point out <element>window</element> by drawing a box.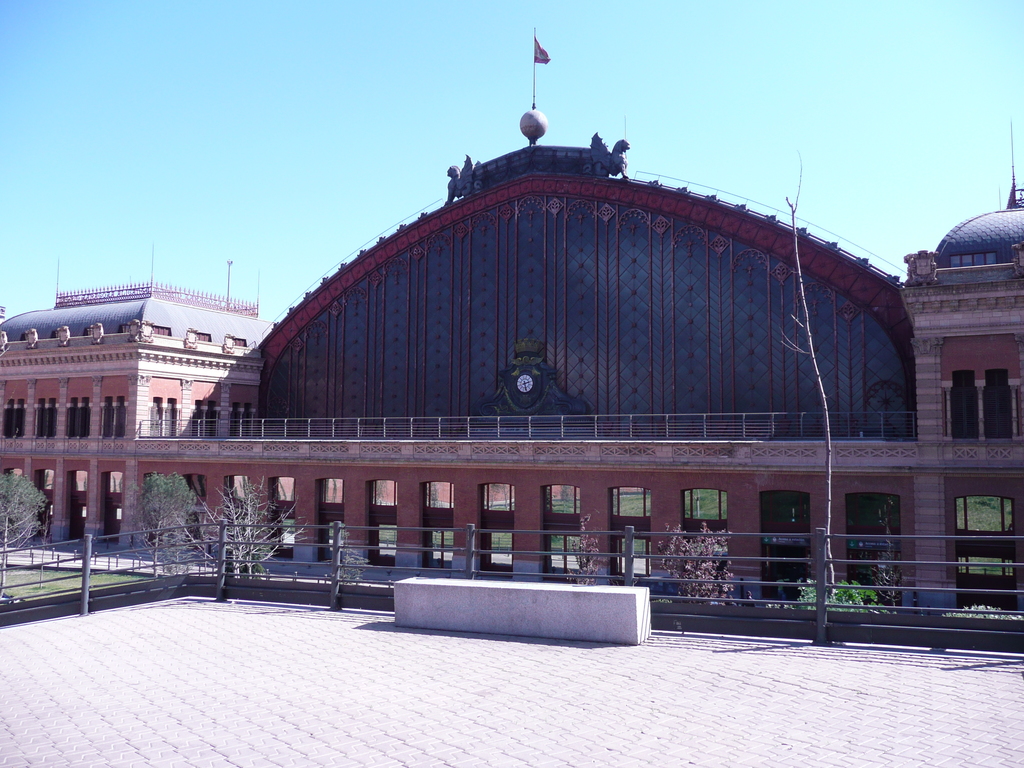
[223,402,253,436].
